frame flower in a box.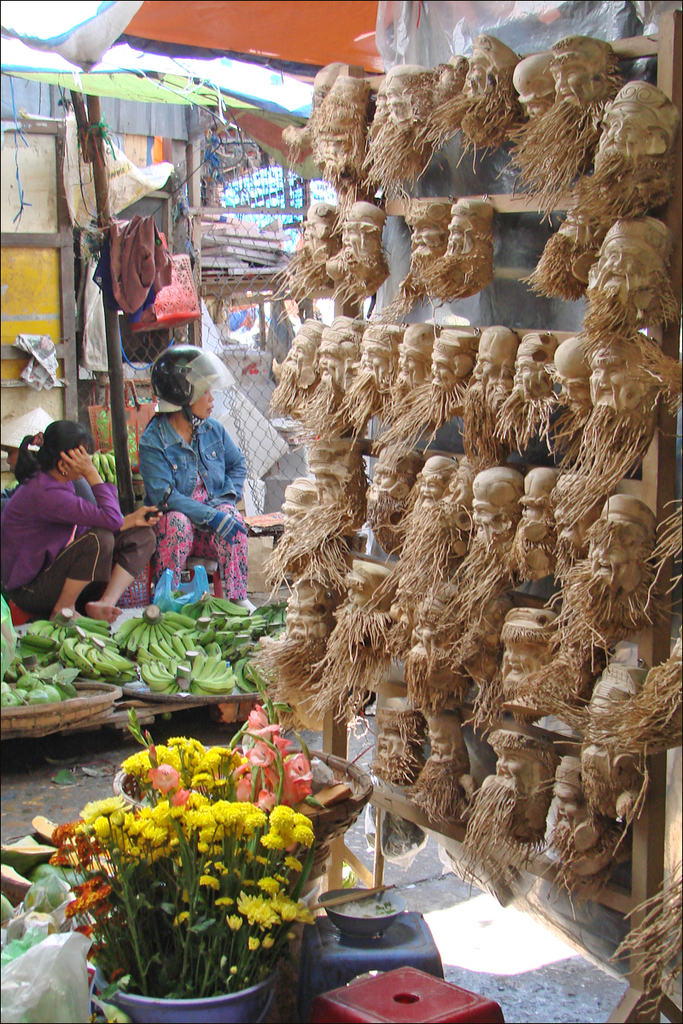
locate(226, 965, 238, 974).
